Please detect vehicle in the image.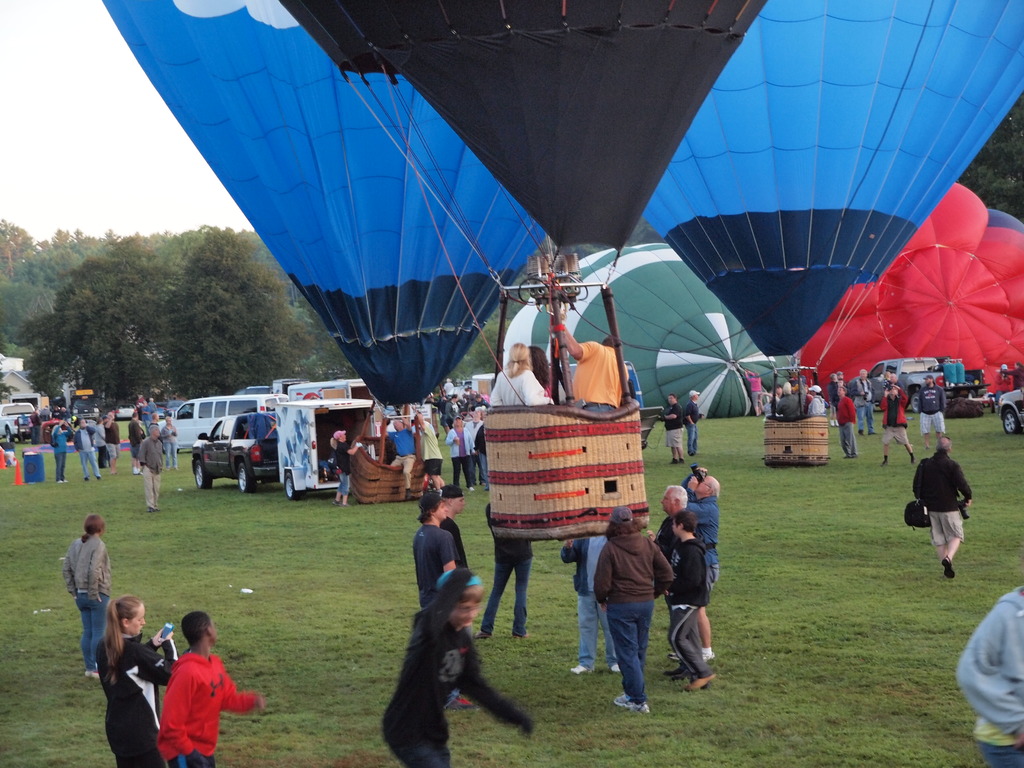
157 388 292 452.
